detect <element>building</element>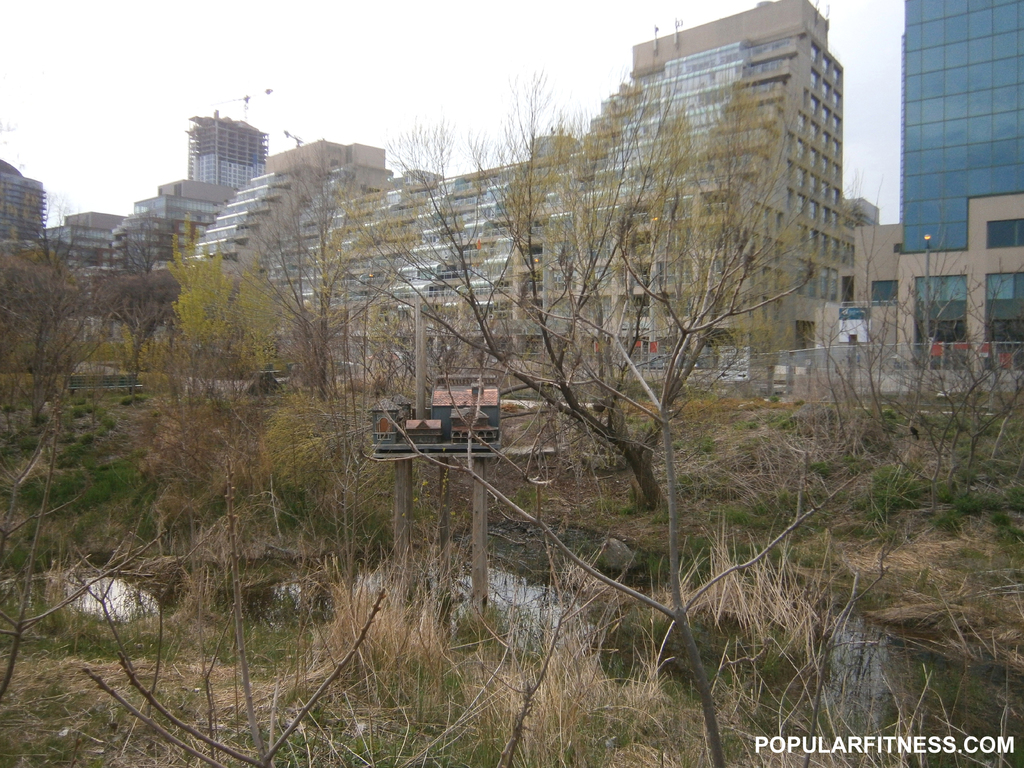
Rect(178, 0, 870, 356)
